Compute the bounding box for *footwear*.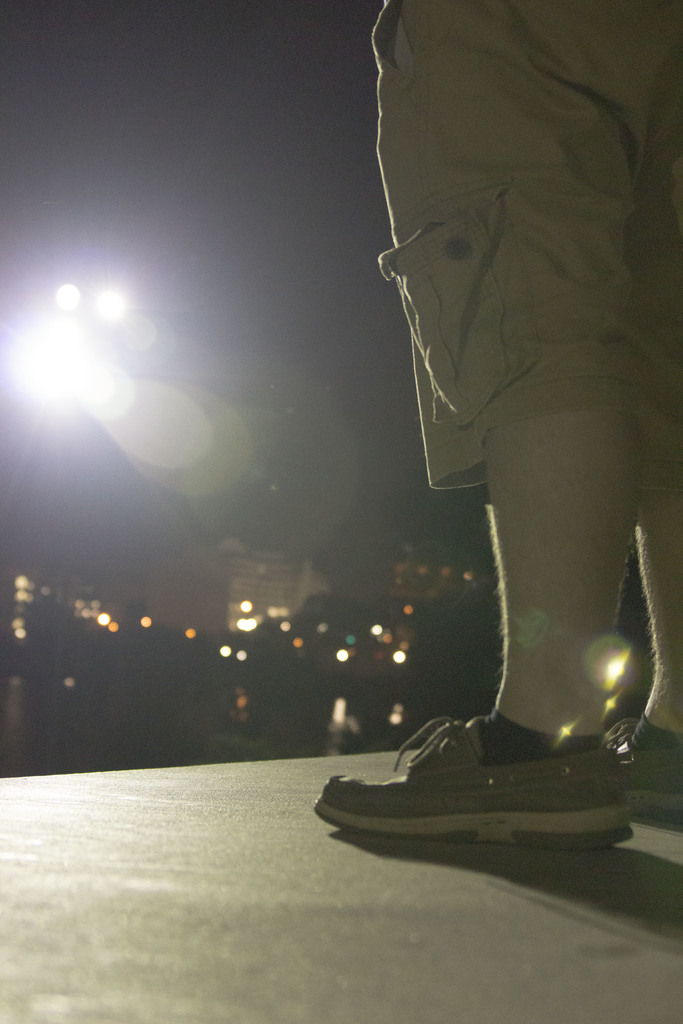
x1=334 y1=707 x2=642 y2=864.
